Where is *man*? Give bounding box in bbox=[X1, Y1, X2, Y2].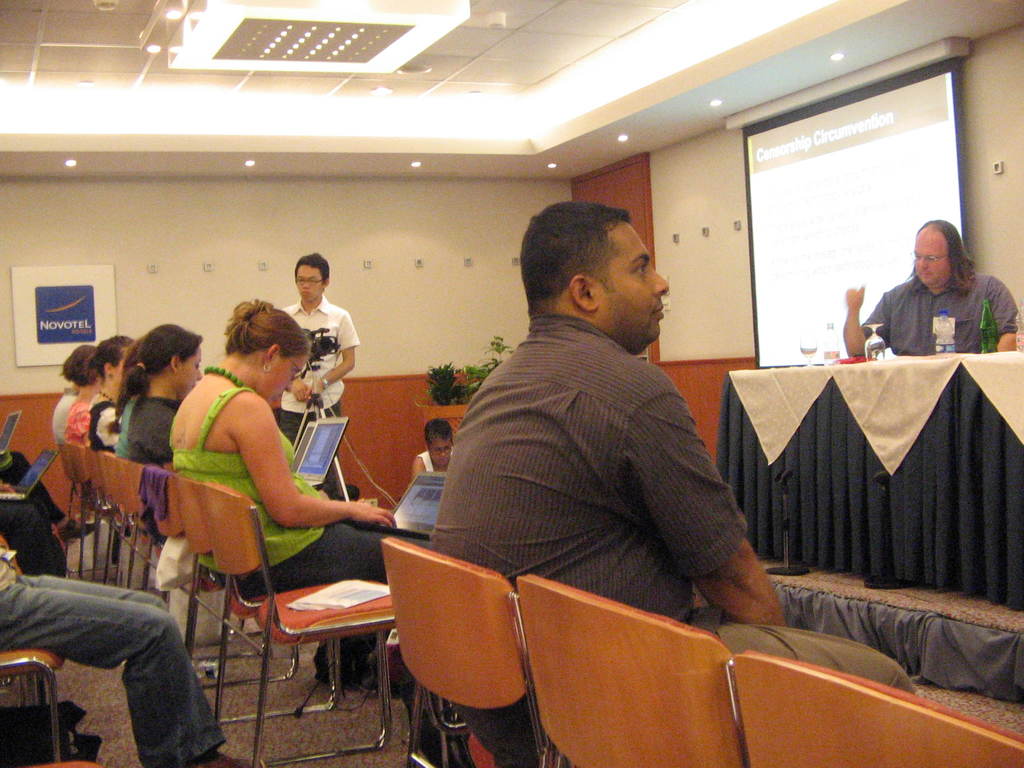
bbox=[275, 252, 362, 482].
